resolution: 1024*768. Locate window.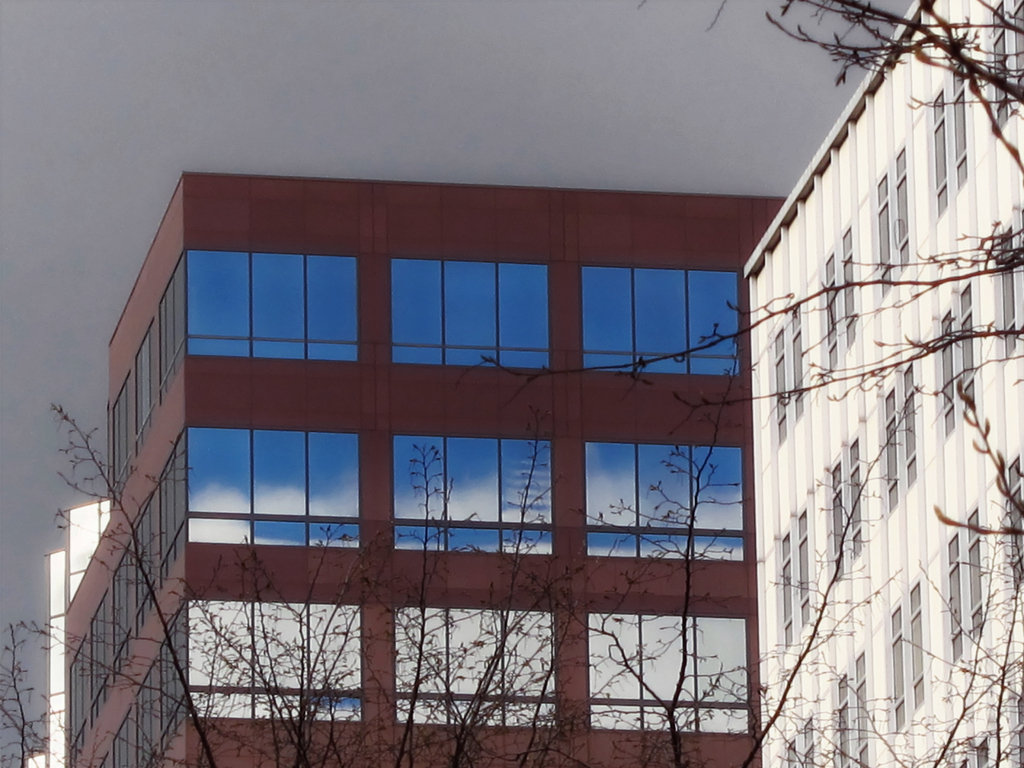
[x1=187, y1=596, x2=361, y2=721].
